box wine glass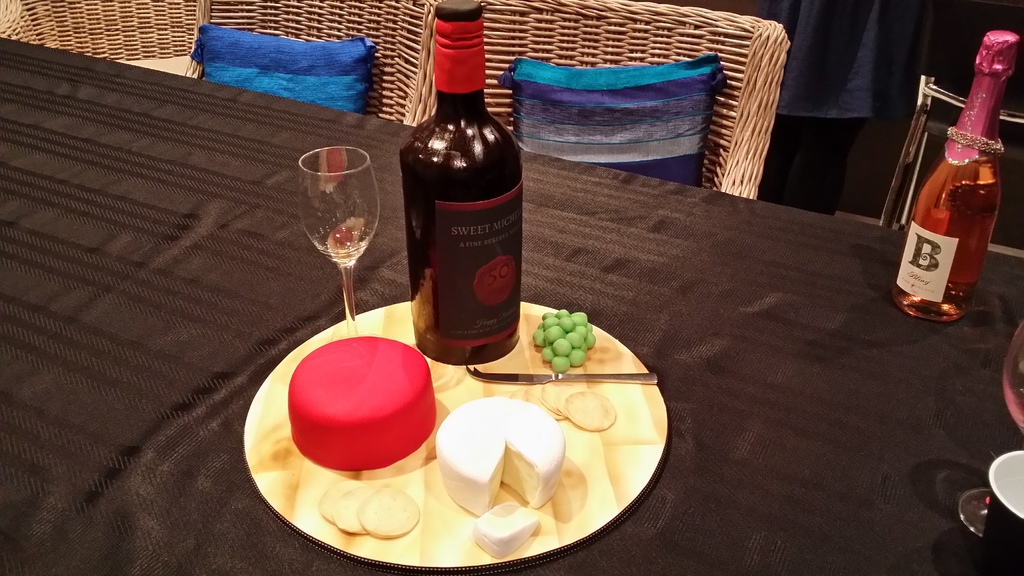
region(298, 145, 381, 338)
